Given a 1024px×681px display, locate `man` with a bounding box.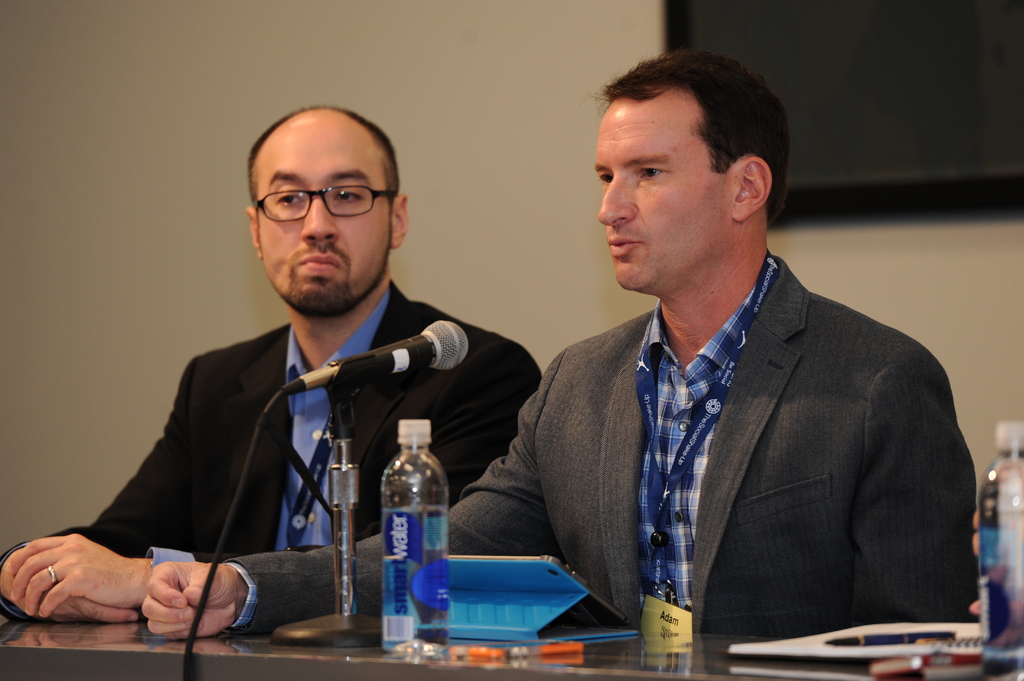
Located: detection(460, 70, 970, 643).
